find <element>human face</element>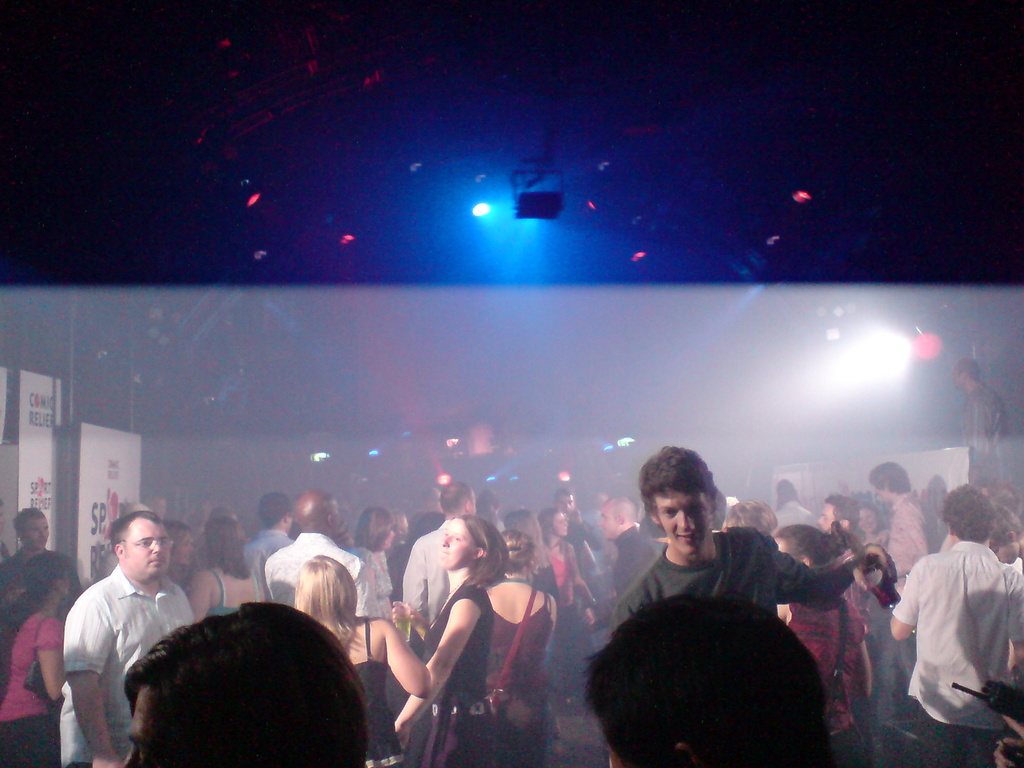
<region>128, 518, 177, 582</region>
